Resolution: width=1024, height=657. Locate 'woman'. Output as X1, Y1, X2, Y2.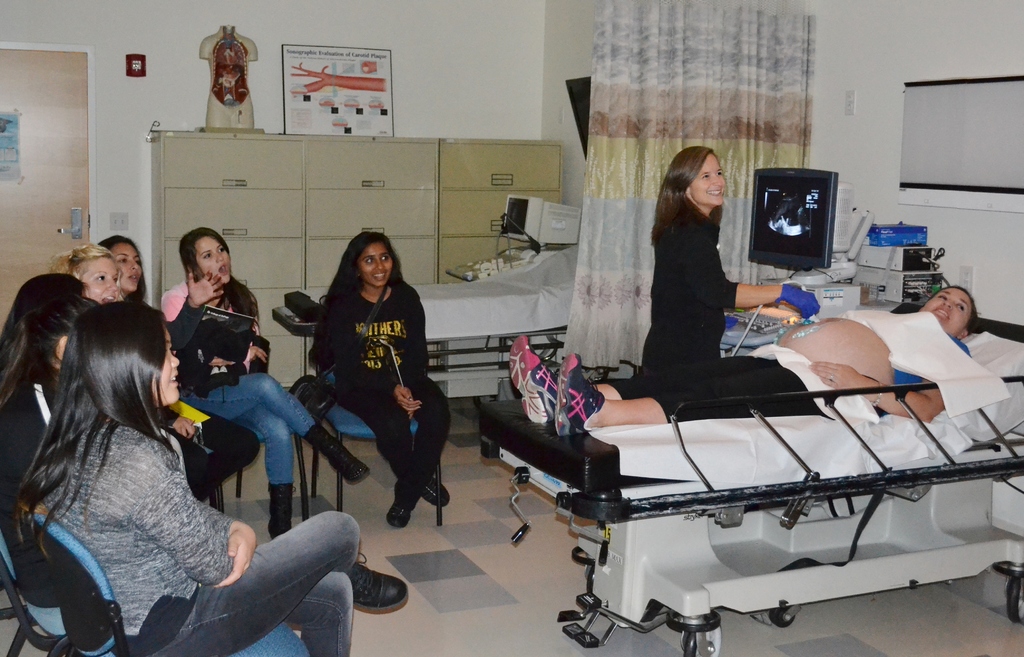
161, 226, 373, 540.
